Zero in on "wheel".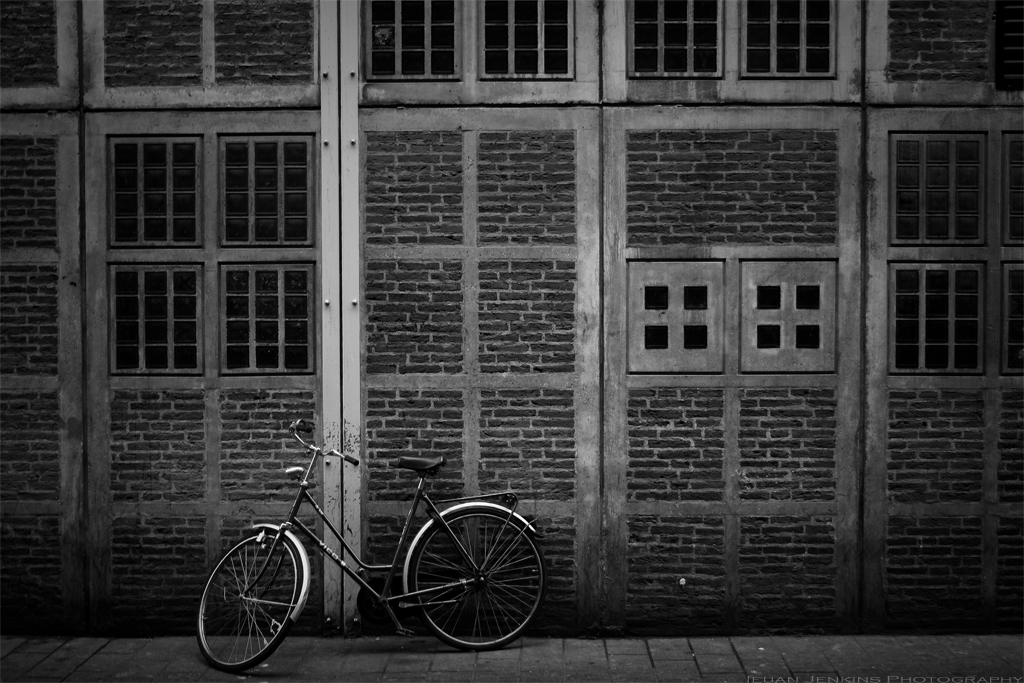
Zeroed in: [x1=201, y1=537, x2=300, y2=669].
